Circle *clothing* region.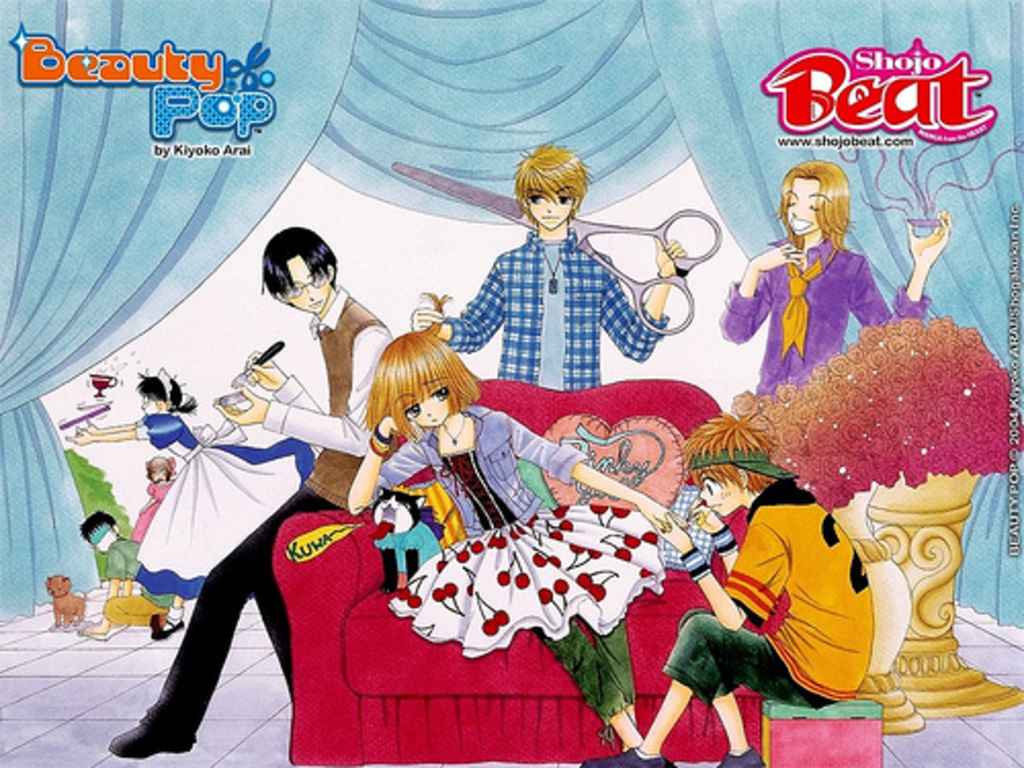
Region: 373/399/645/707.
